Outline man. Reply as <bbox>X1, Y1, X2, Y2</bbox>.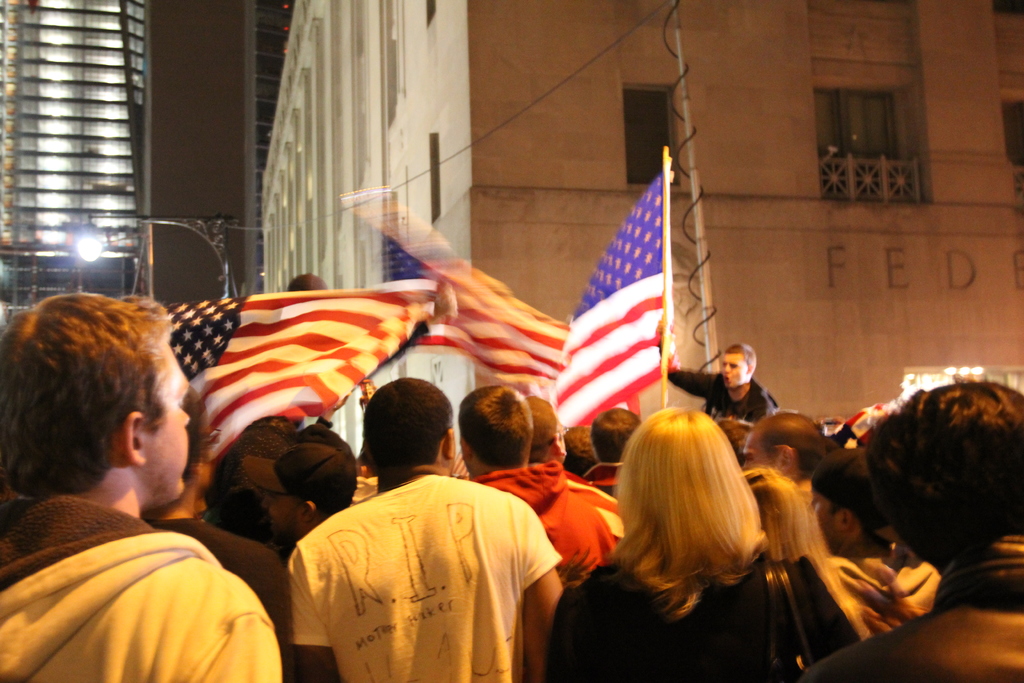
<bbox>0, 290, 279, 682</bbox>.
